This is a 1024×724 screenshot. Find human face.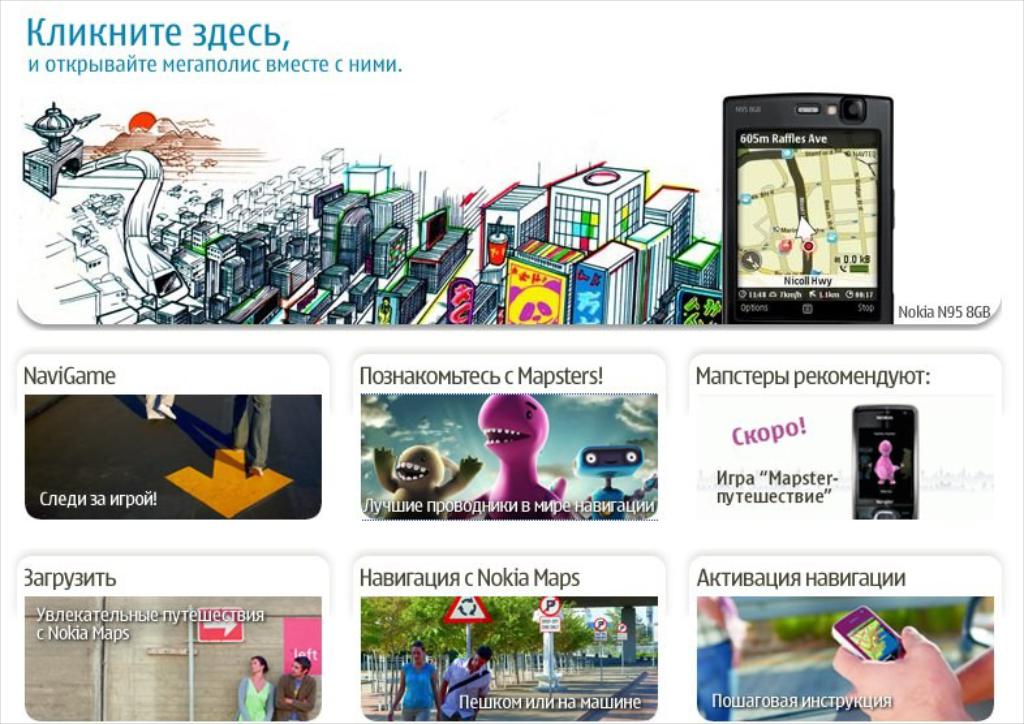
Bounding box: rect(293, 660, 304, 676).
